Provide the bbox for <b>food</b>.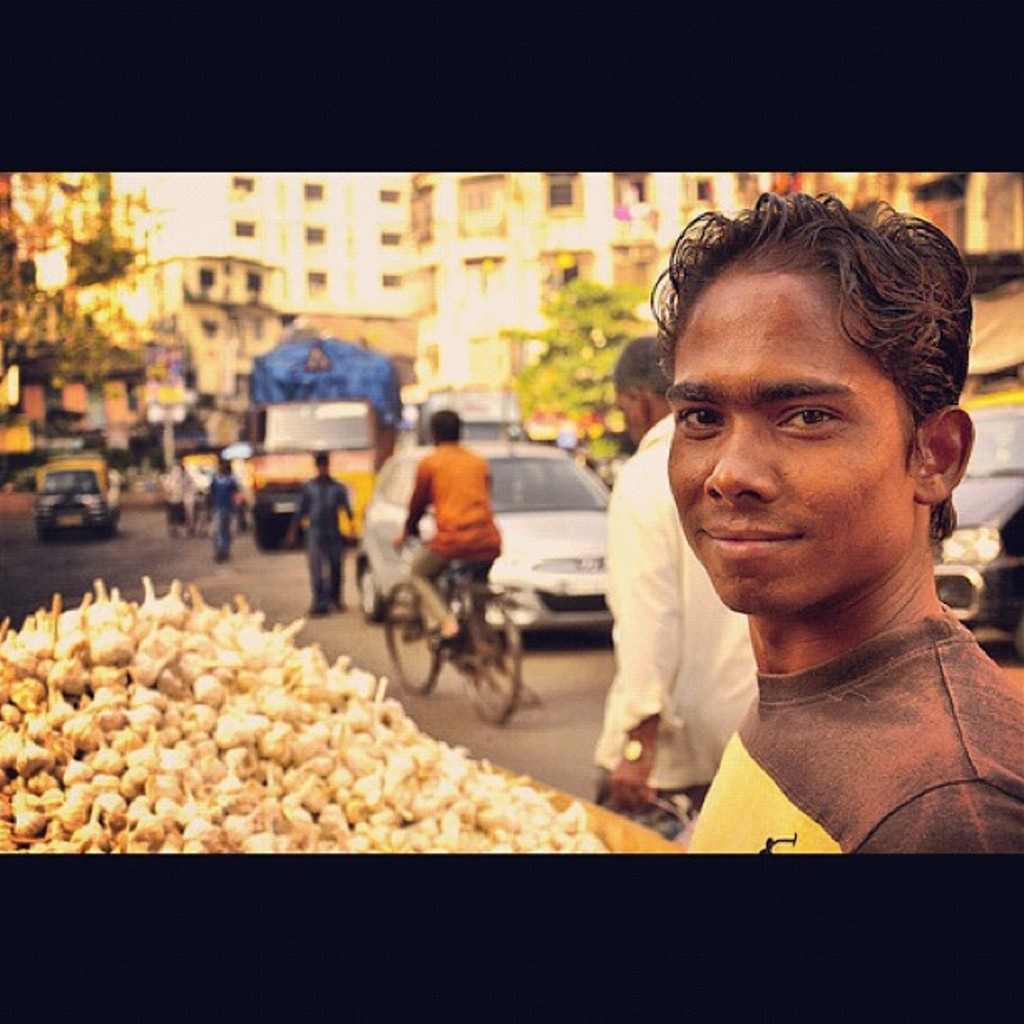
59 557 557 838.
